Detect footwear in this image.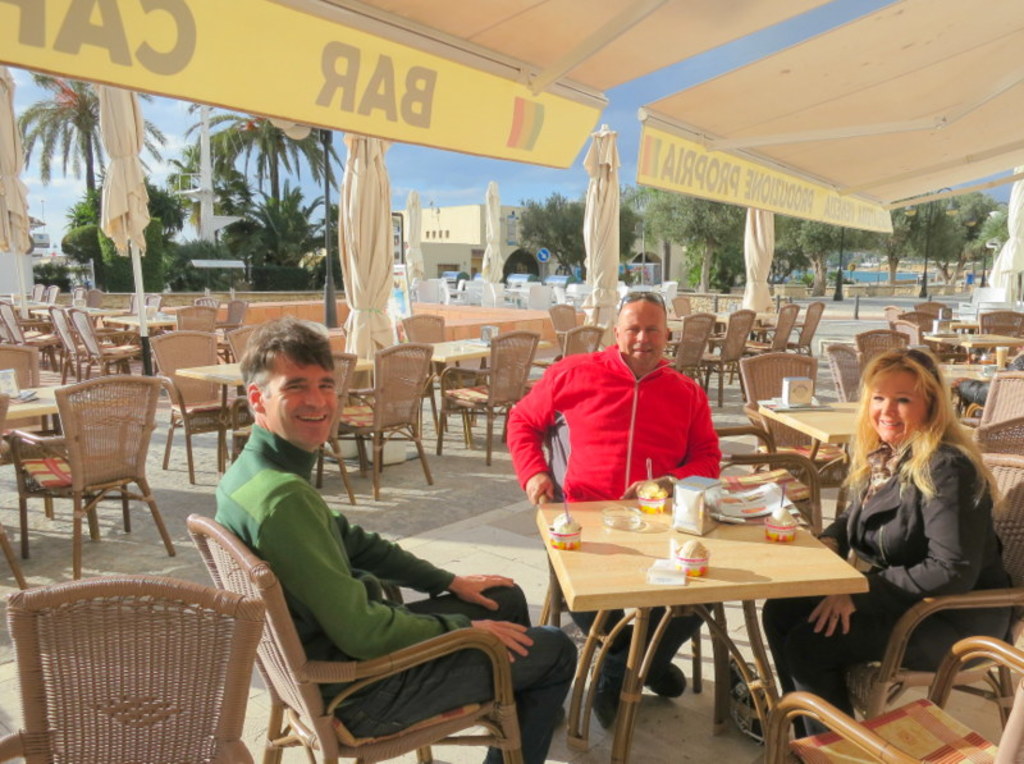
Detection: l=585, t=653, r=628, b=735.
